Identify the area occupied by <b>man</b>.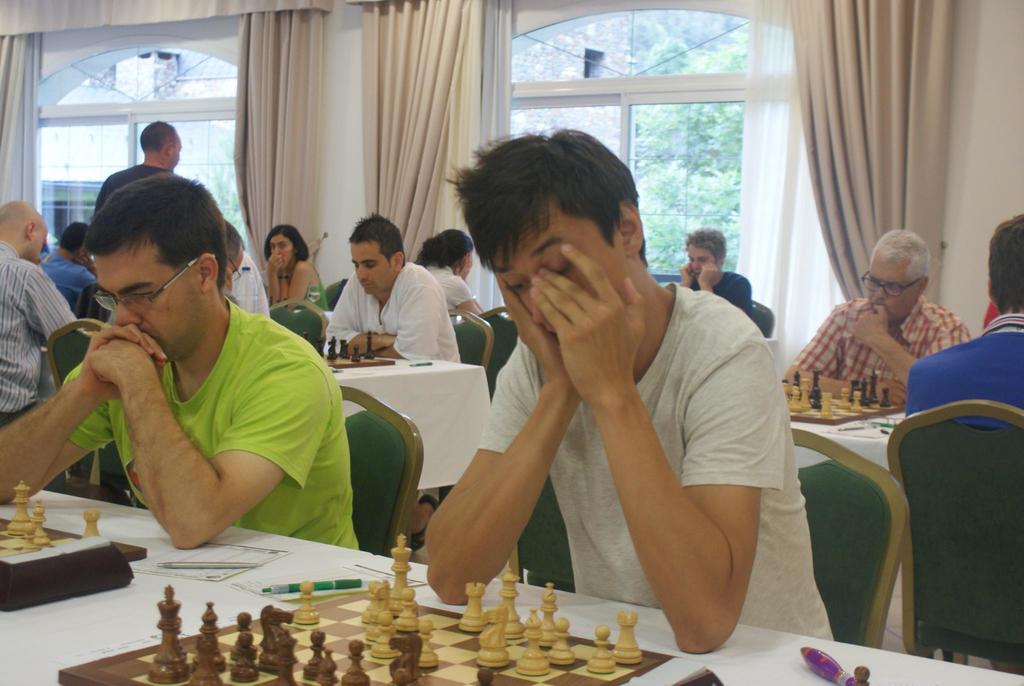
Area: box(221, 218, 248, 302).
